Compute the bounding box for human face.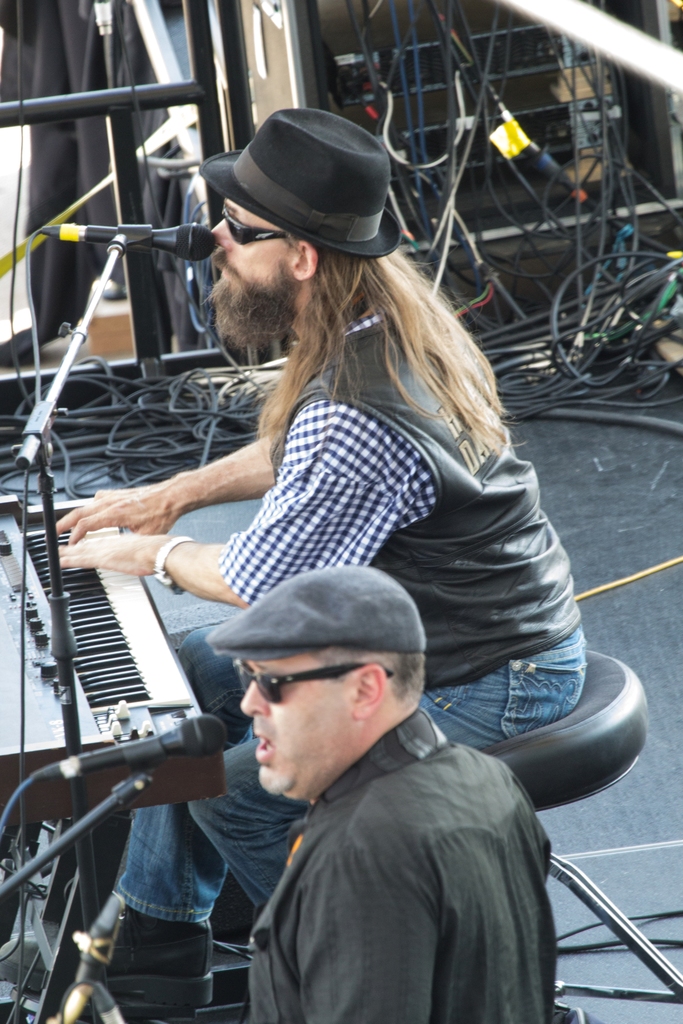
[left=204, top=207, right=299, bottom=340].
